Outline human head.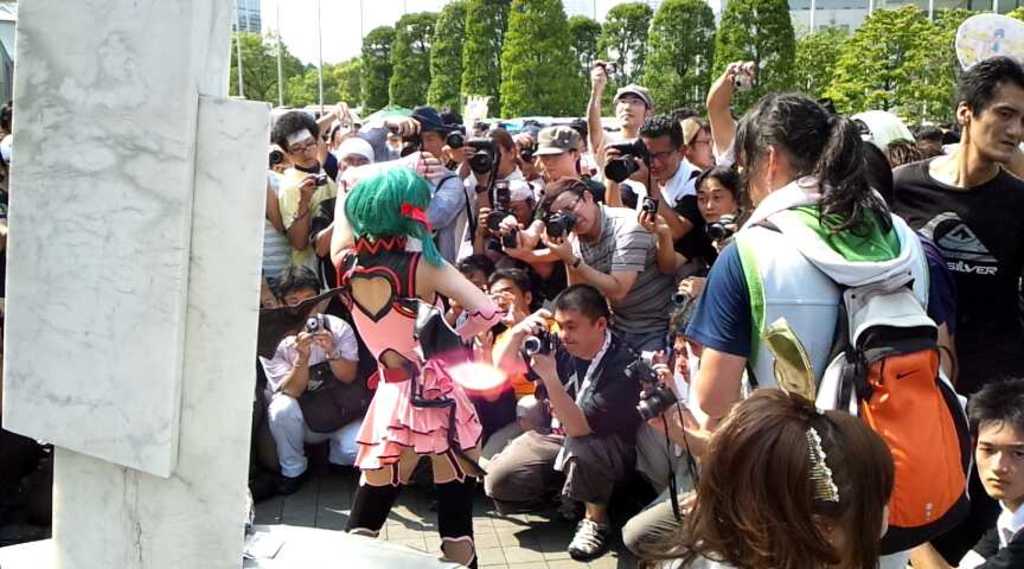
Outline: (left=486, top=271, right=531, bottom=318).
